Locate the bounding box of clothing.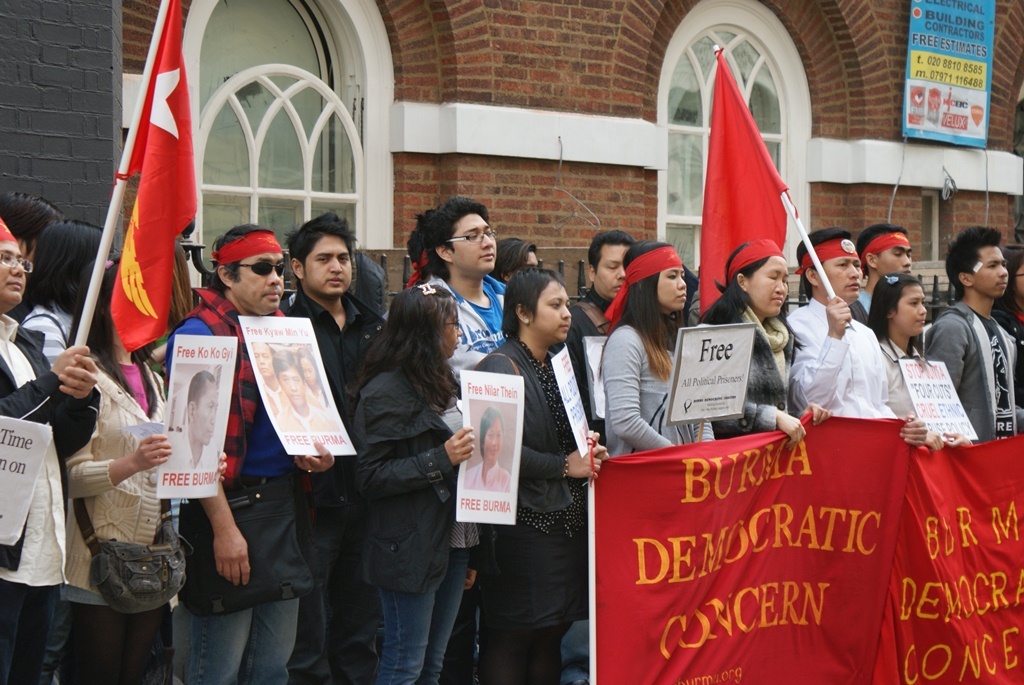
Bounding box: box(0, 313, 100, 684).
